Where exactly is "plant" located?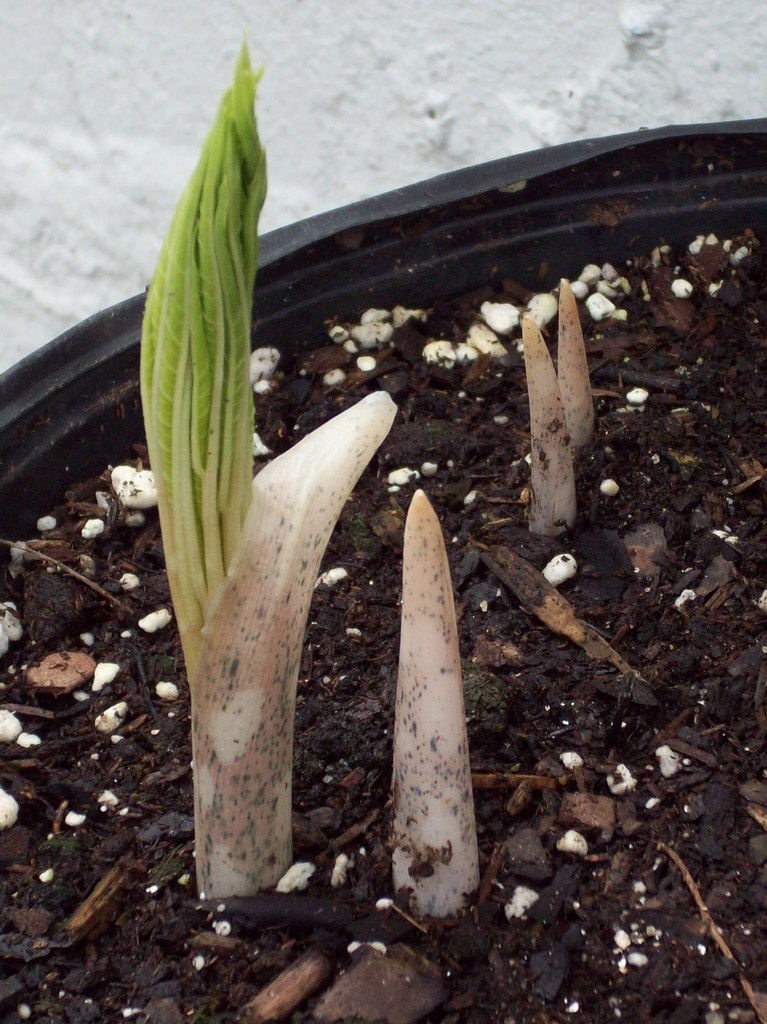
Its bounding box is box=[45, 106, 571, 926].
